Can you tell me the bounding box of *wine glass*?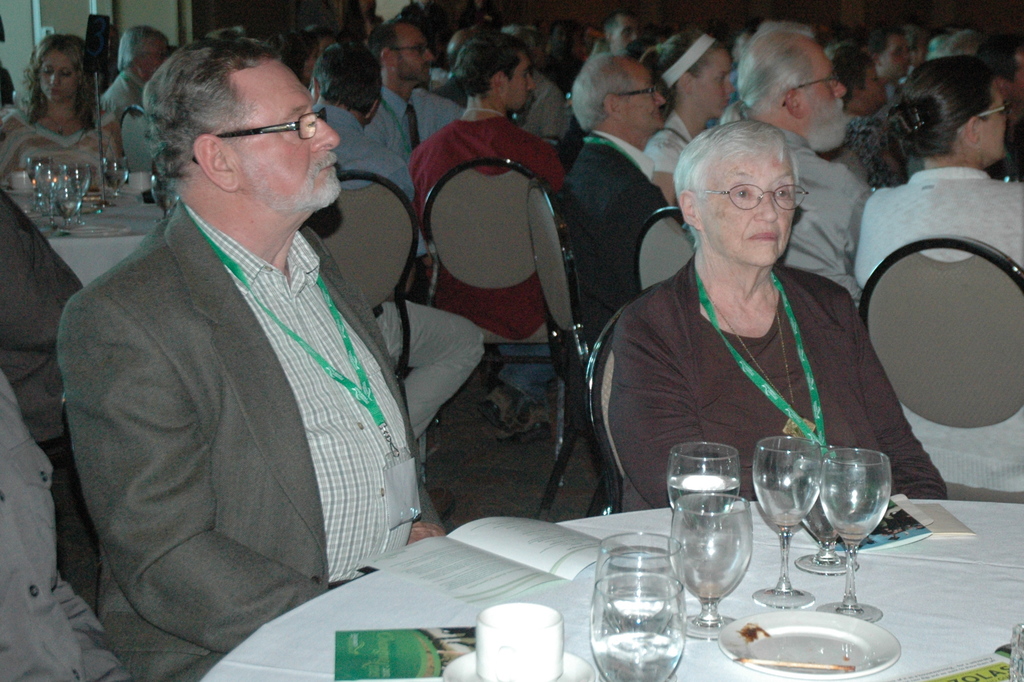
locate(664, 443, 744, 526).
